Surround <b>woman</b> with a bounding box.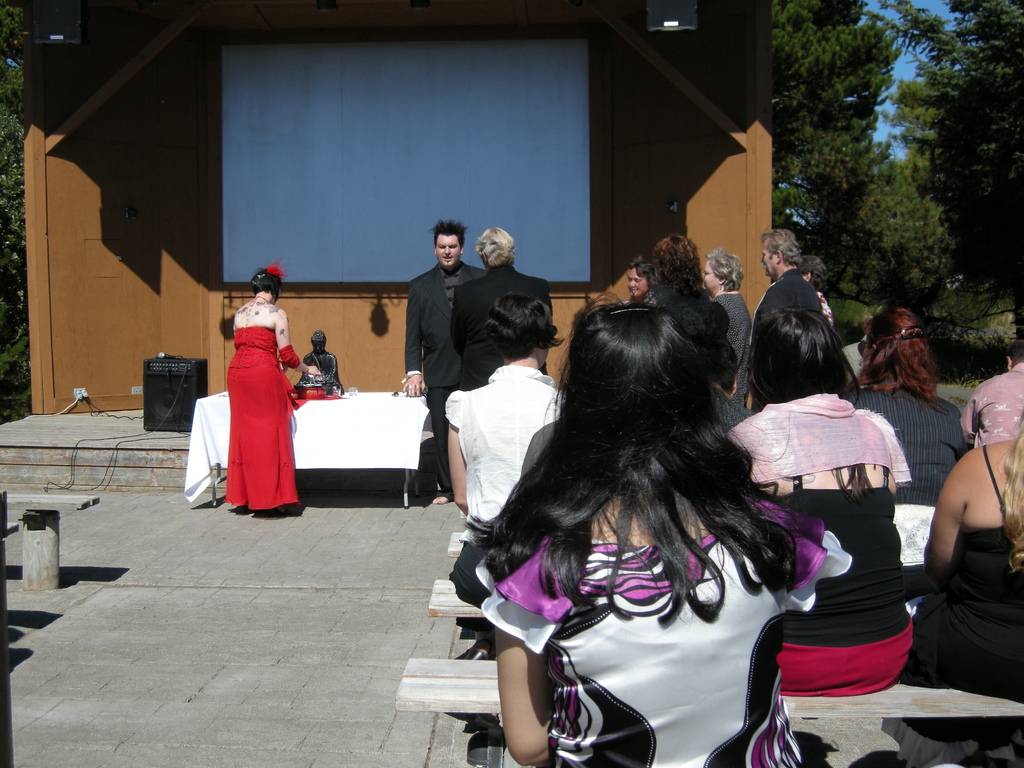
box=[470, 287, 858, 767].
